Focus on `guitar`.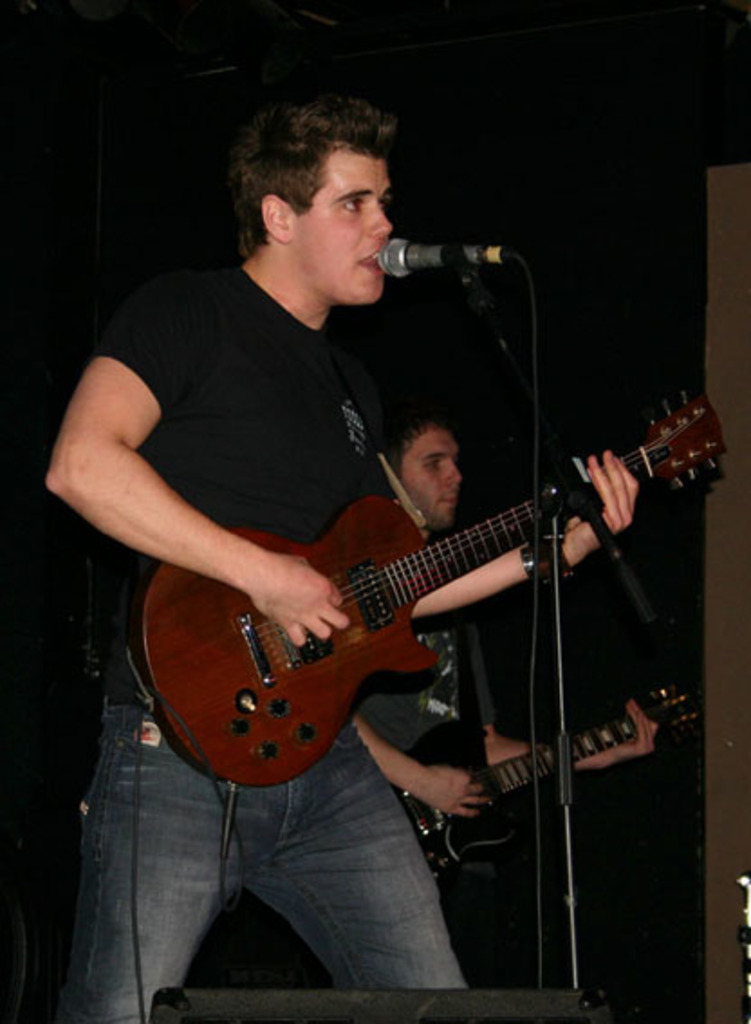
Focused at x1=368 y1=686 x2=713 y2=901.
